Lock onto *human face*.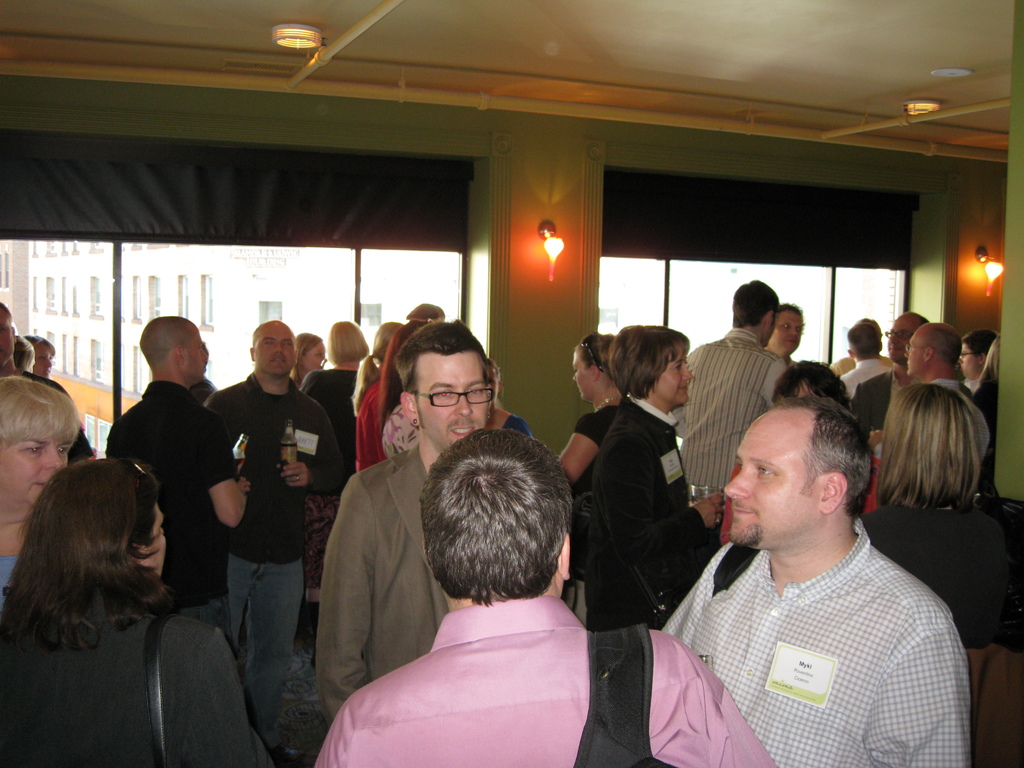
Locked: x1=776 y1=308 x2=806 y2=351.
